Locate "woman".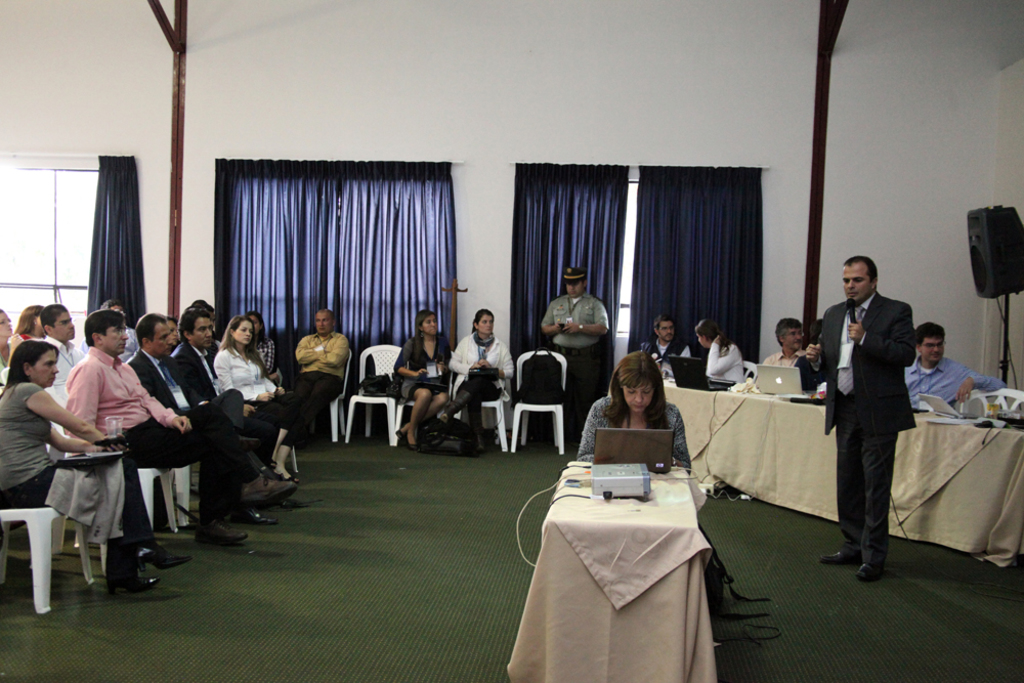
Bounding box: box(439, 305, 516, 456).
